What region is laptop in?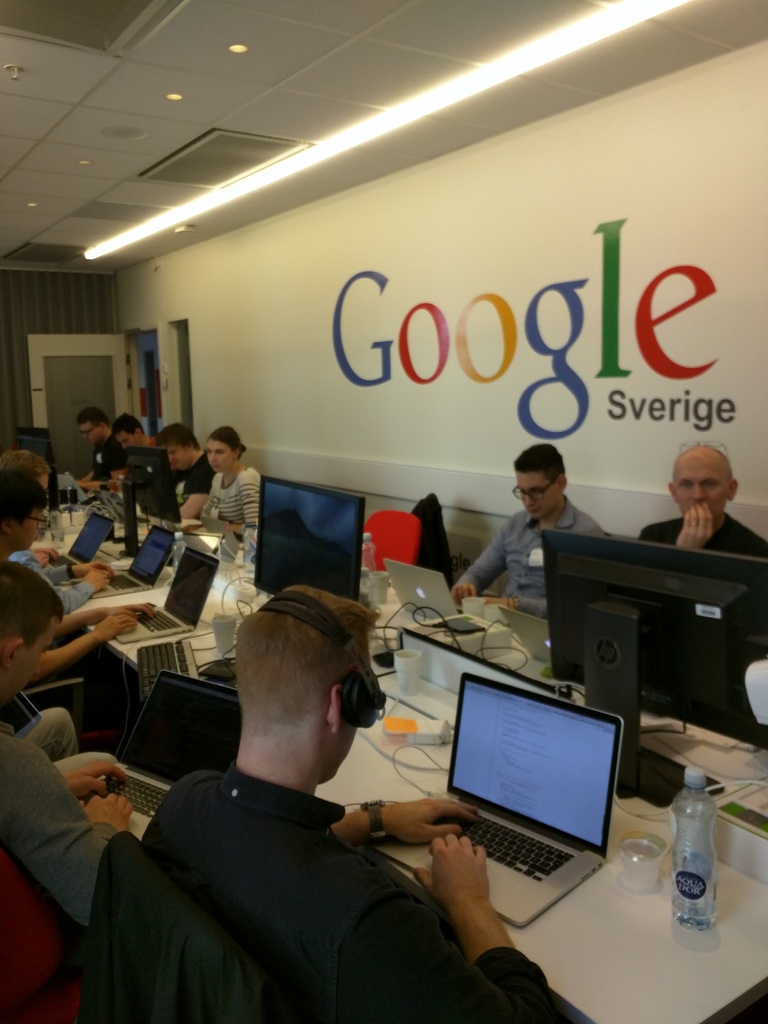
51, 512, 115, 566.
